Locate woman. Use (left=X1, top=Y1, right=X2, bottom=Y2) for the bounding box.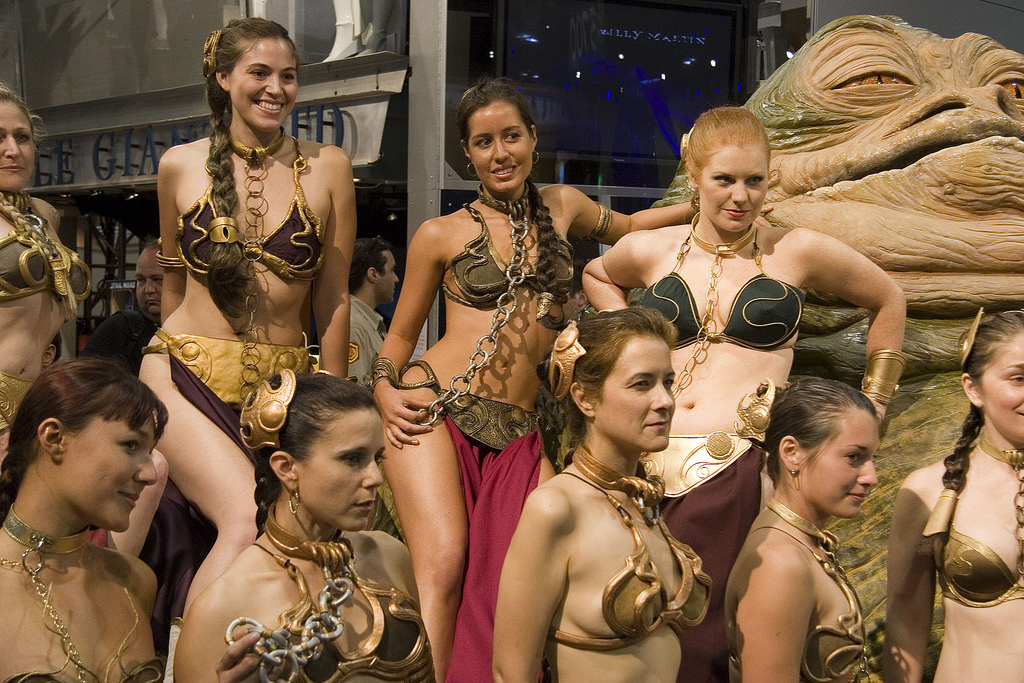
(left=140, top=14, right=356, bottom=619).
